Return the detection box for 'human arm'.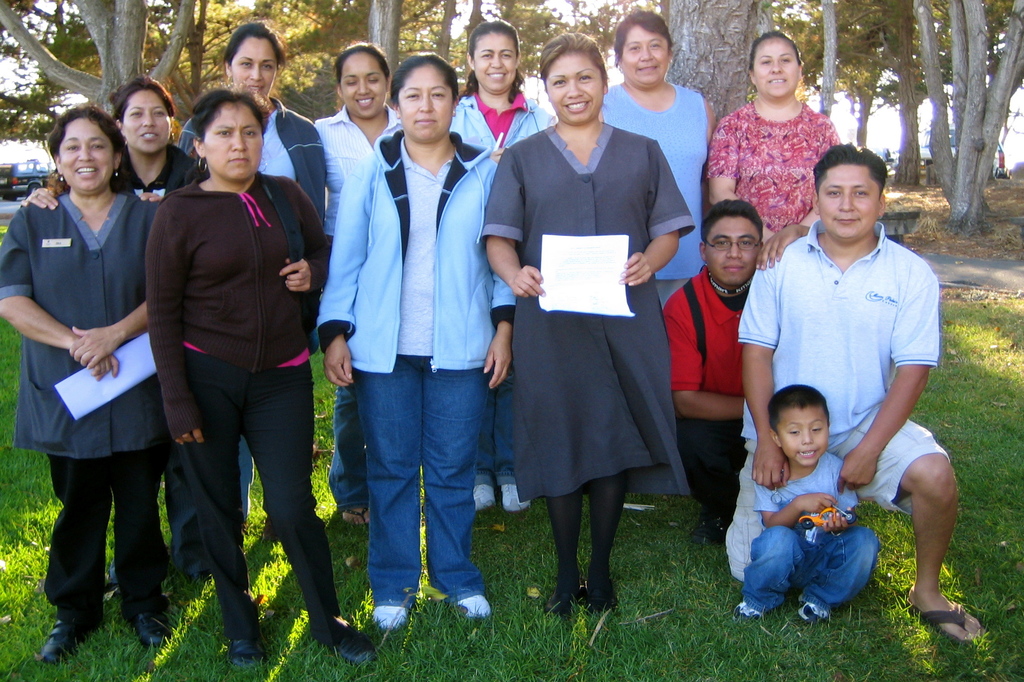
x1=68, y1=282, x2=143, y2=371.
